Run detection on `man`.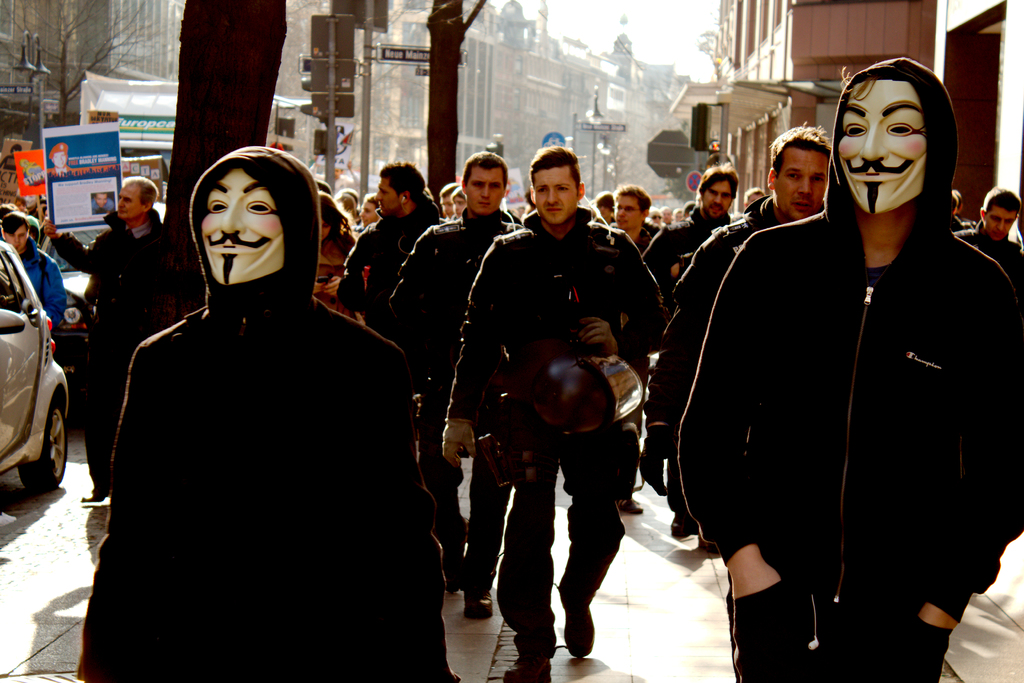
Result: BBox(956, 185, 1023, 293).
